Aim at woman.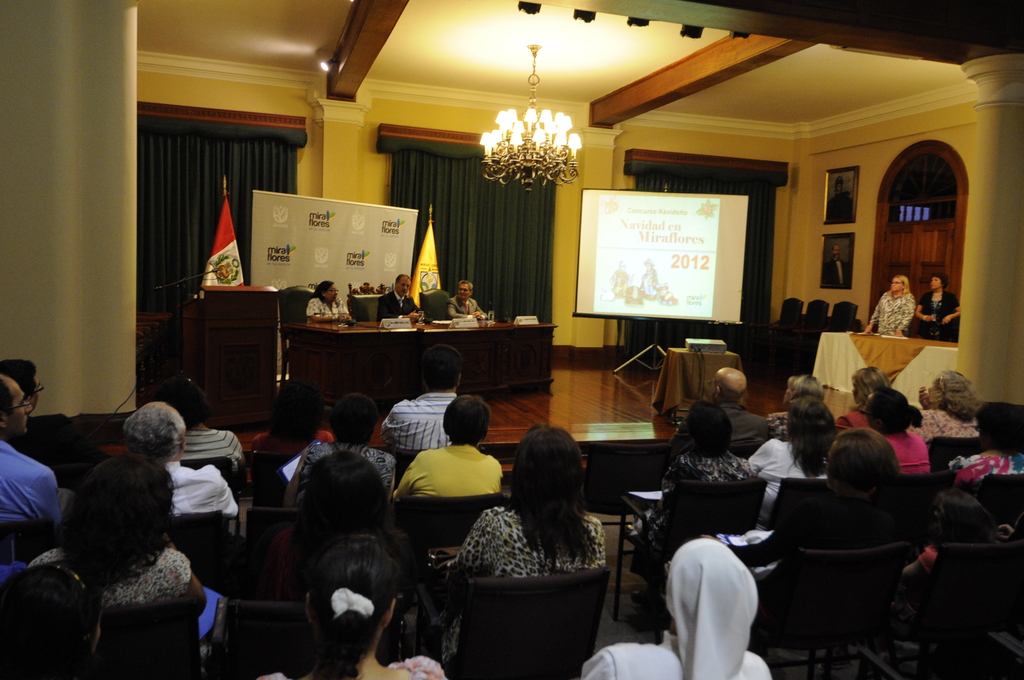
Aimed at {"x1": 427, "y1": 423, "x2": 596, "y2": 585}.
